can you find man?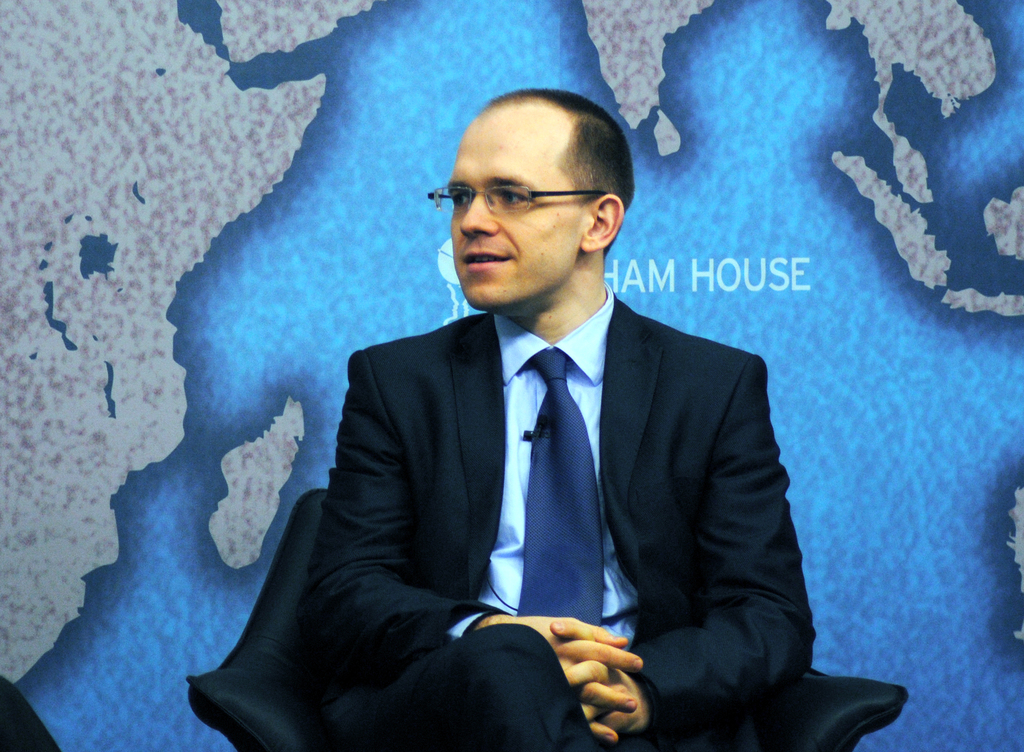
Yes, bounding box: select_region(242, 115, 813, 739).
